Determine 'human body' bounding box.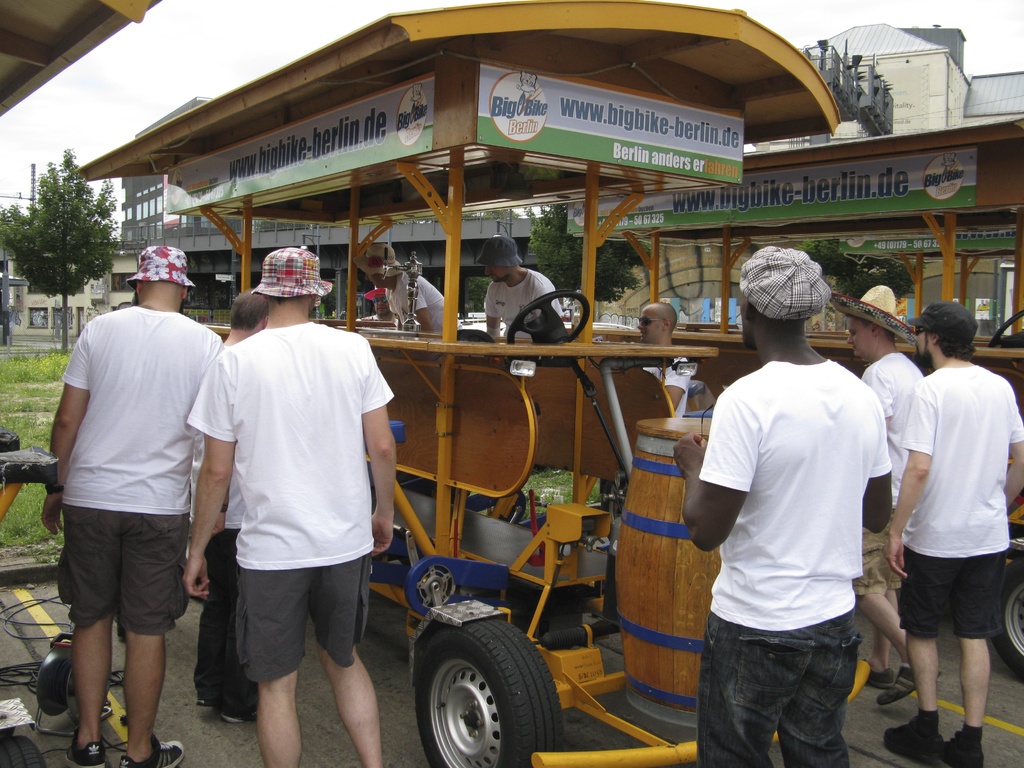
Determined: [x1=640, y1=301, x2=692, y2=420].
